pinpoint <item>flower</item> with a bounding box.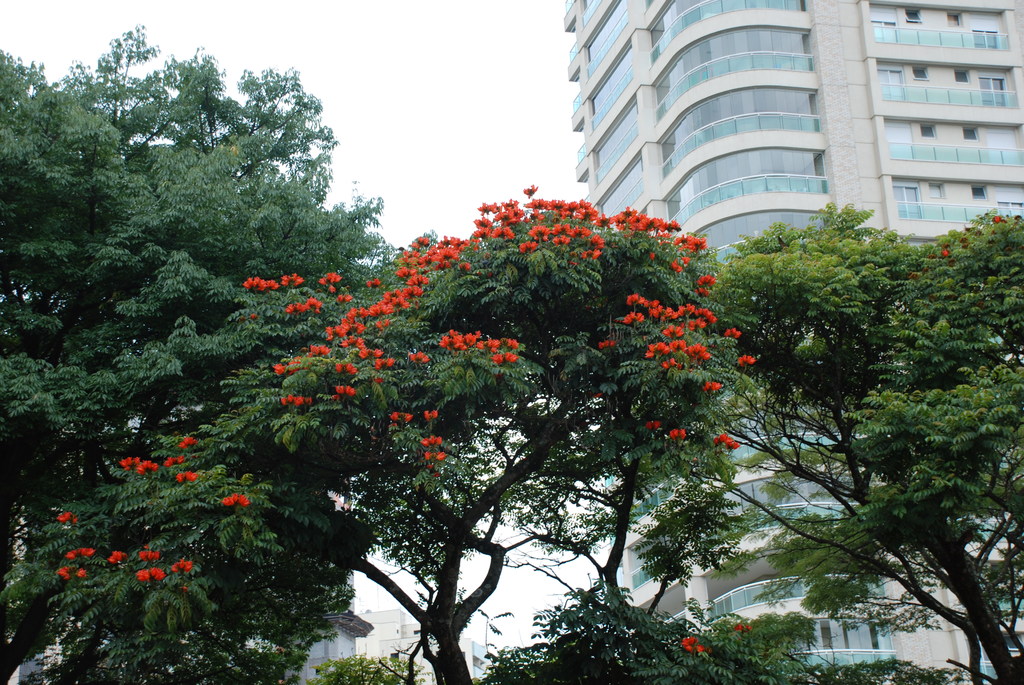
992,214,1005,224.
